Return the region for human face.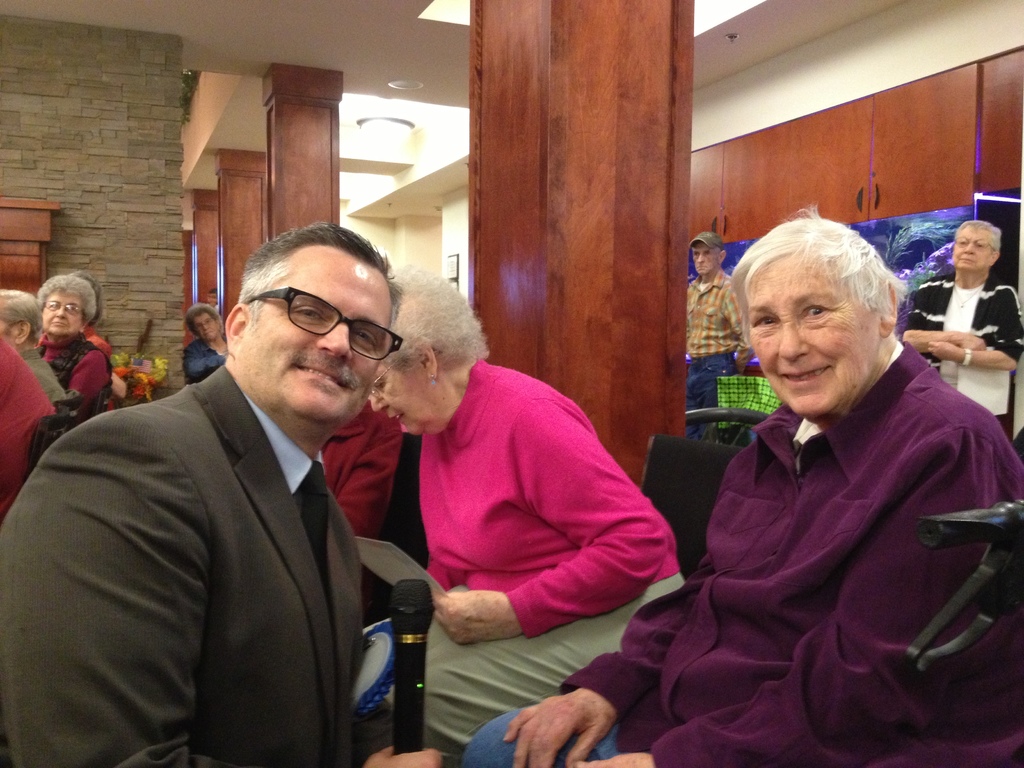
(239,246,395,424).
